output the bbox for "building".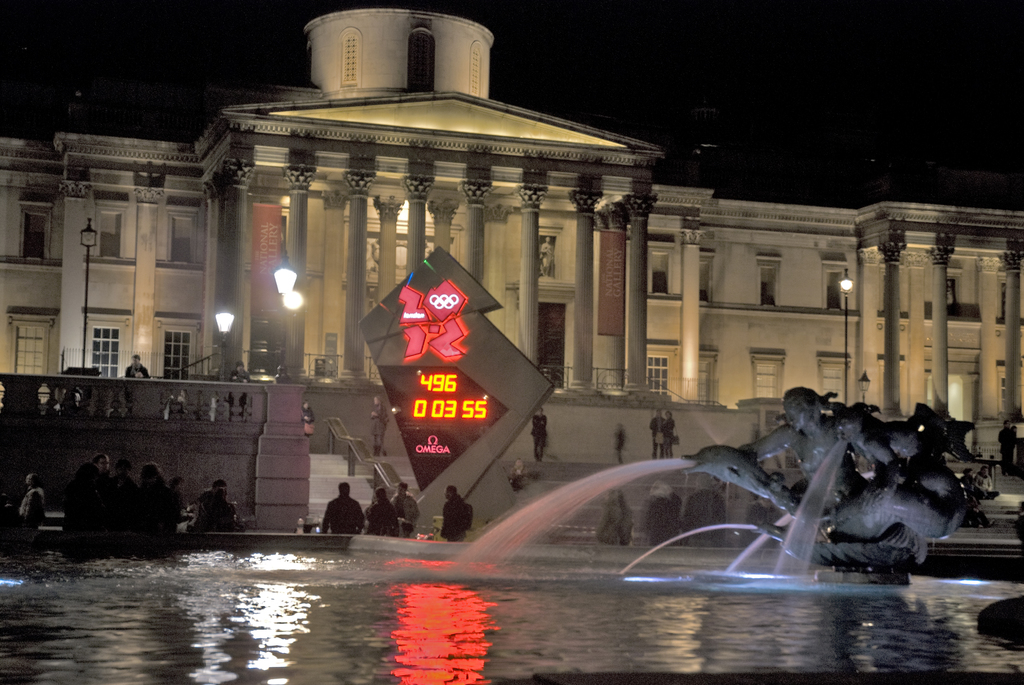
(x1=0, y1=0, x2=1023, y2=525).
